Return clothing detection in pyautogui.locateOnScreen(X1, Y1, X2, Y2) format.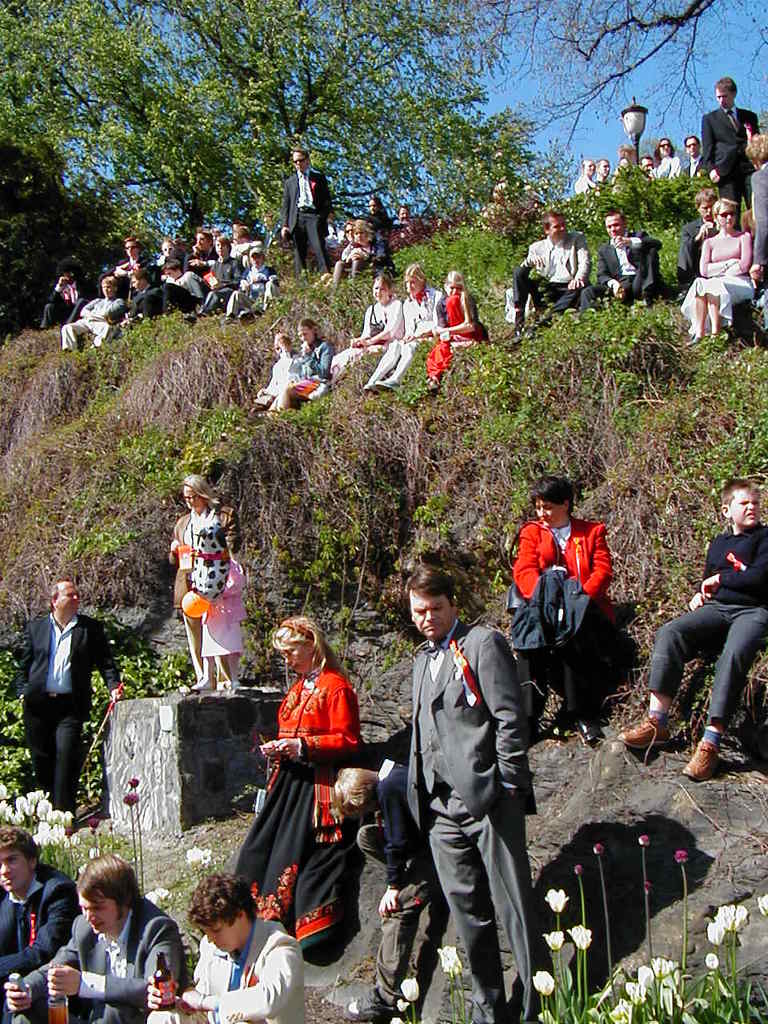
pyautogui.locateOnScreen(686, 241, 759, 326).
